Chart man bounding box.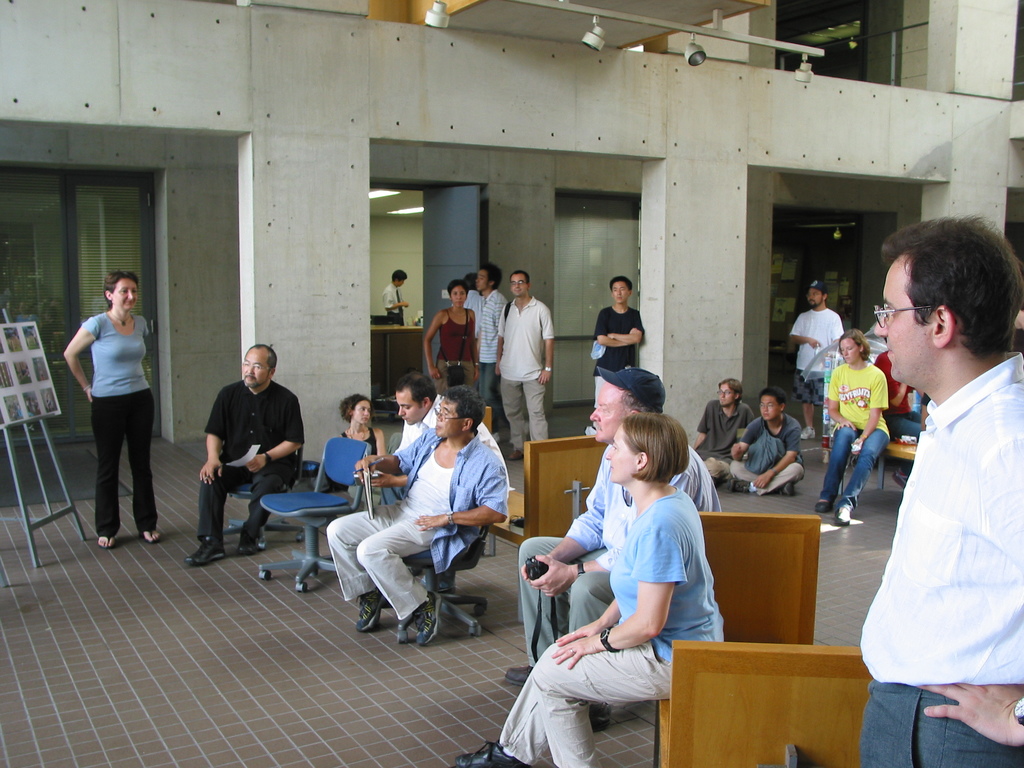
Charted: locate(380, 270, 407, 323).
